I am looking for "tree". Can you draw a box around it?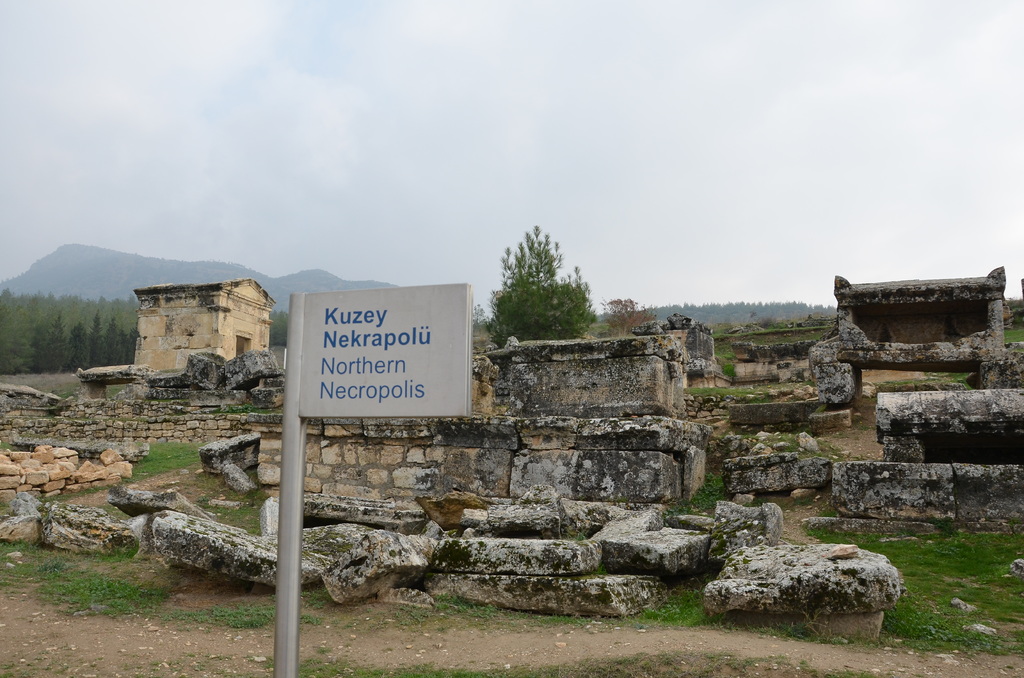
Sure, the bounding box is {"x1": 593, "y1": 291, "x2": 655, "y2": 344}.
